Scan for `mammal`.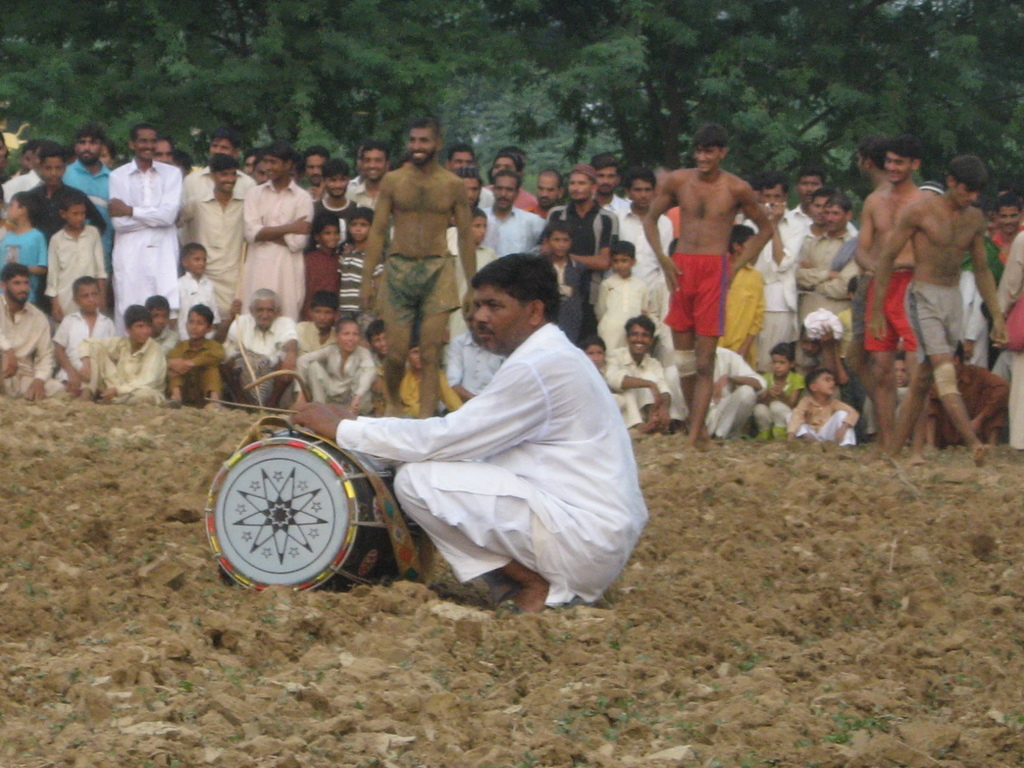
Scan result: 442/286/508/393.
